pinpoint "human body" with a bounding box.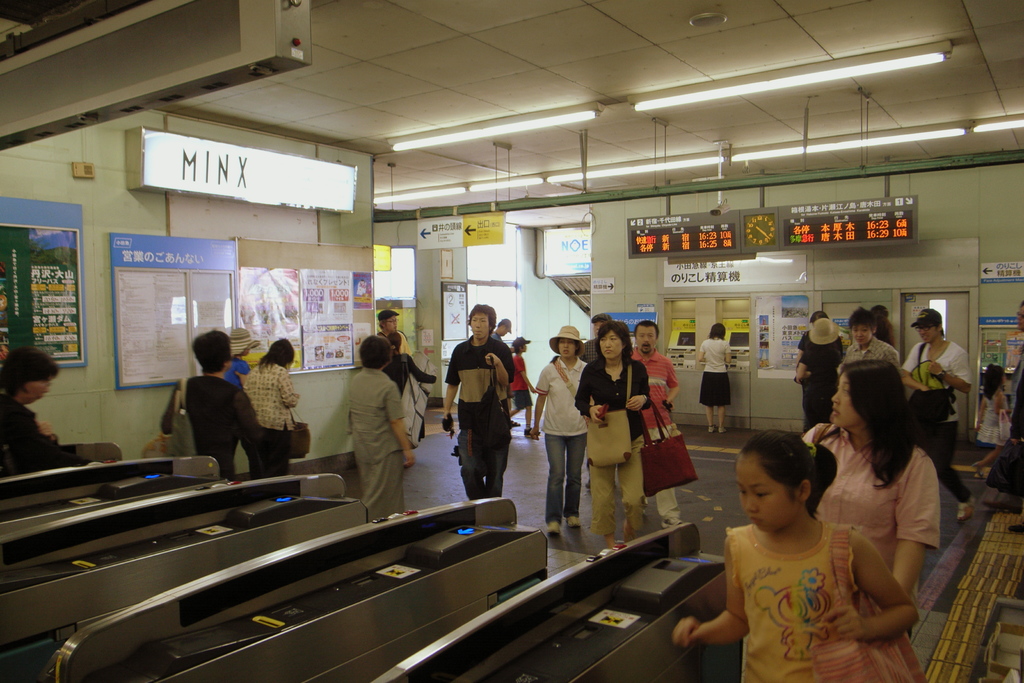
[440,306,515,496].
